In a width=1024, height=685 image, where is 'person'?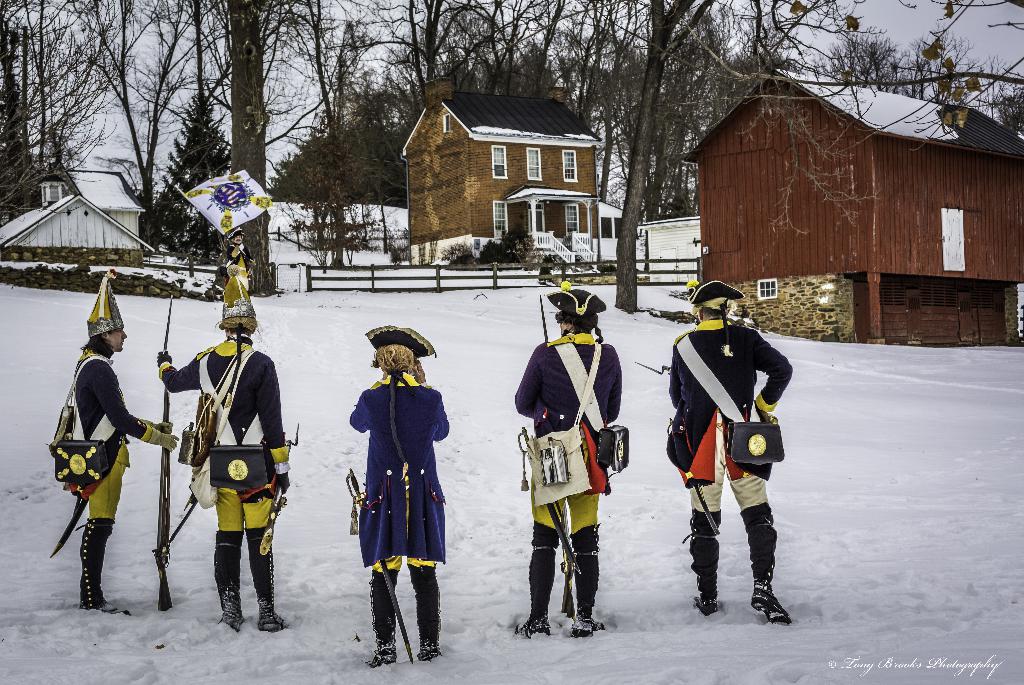
{"left": 346, "top": 331, "right": 448, "bottom": 669}.
